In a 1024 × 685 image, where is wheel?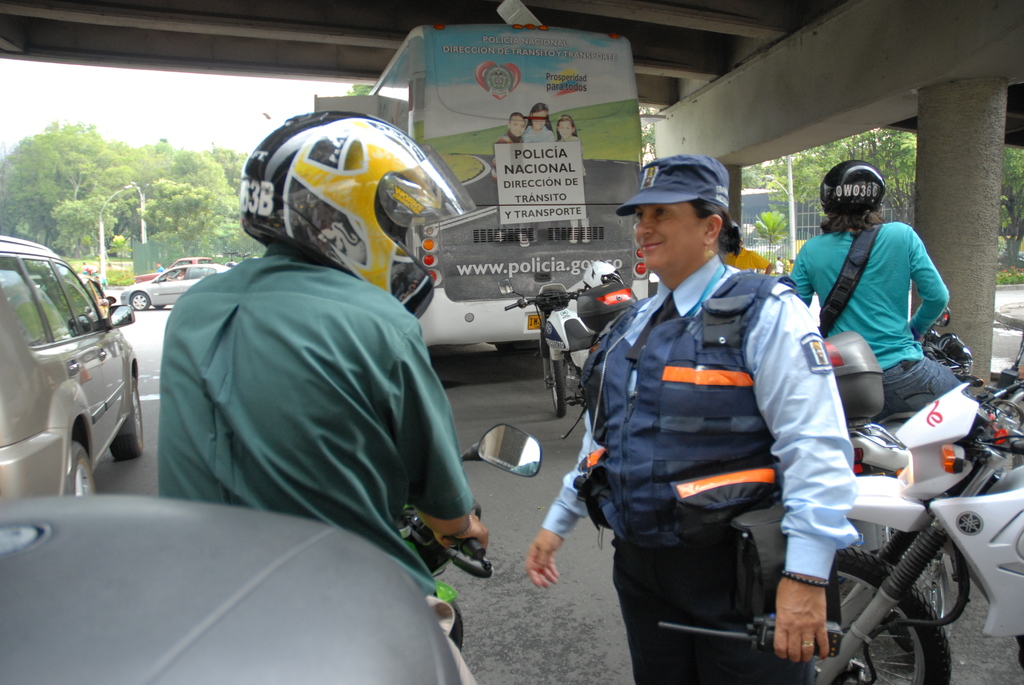
<region>495, 343, 536, 350</region>.
